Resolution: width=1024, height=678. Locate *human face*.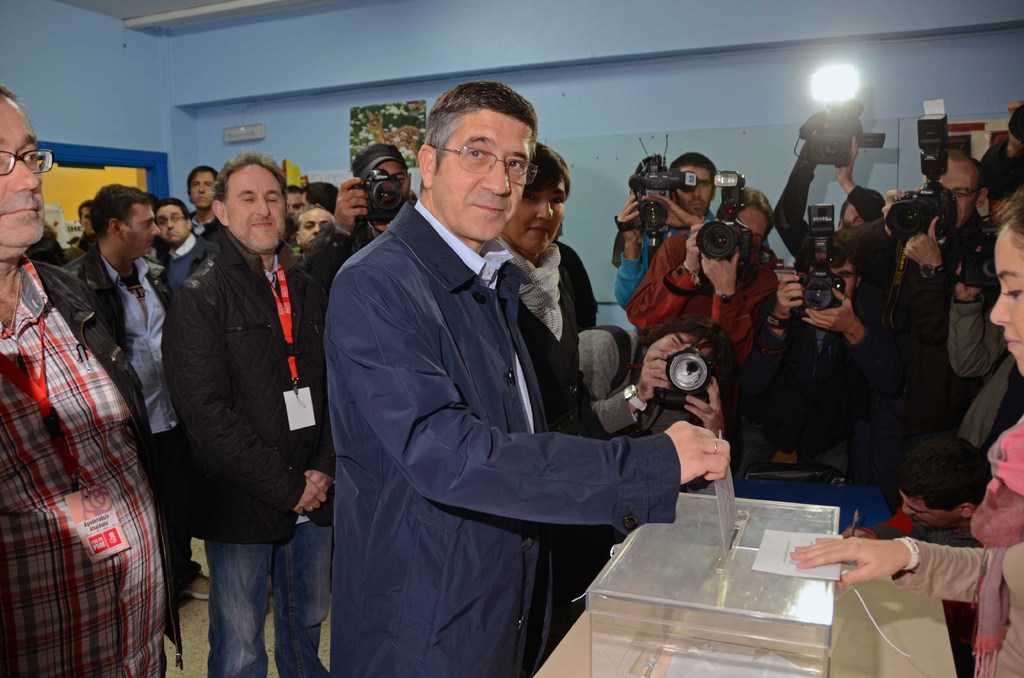
[938, 160, 979, 219].
